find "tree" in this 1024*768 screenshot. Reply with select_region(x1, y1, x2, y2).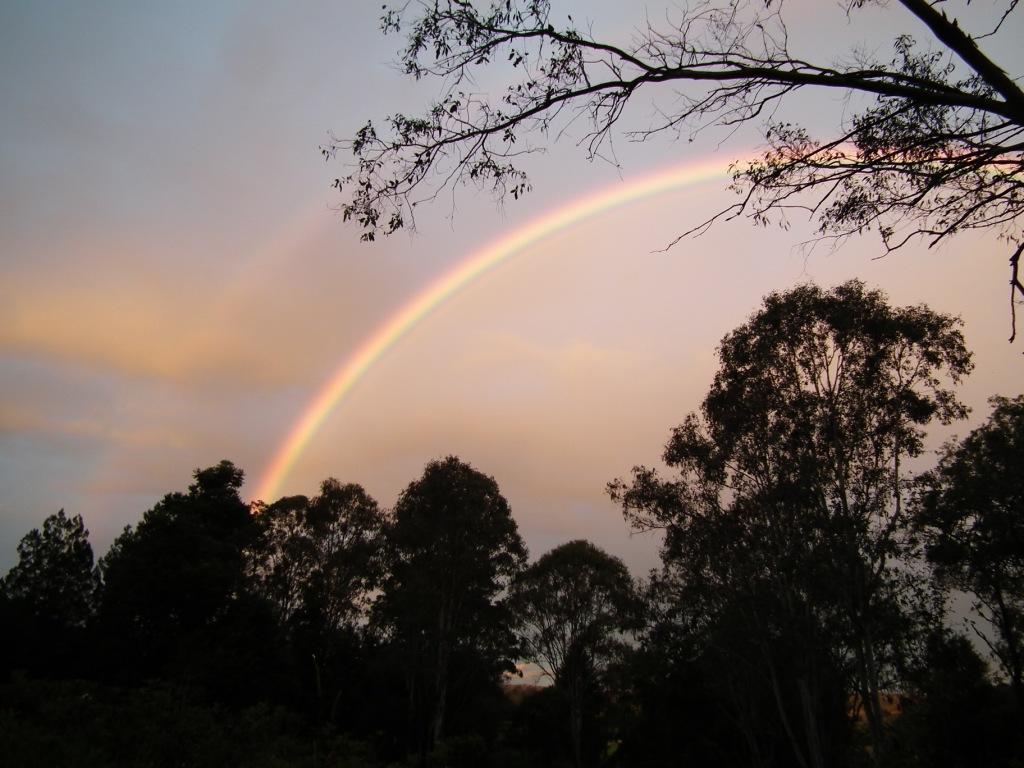
select_region(888, 626, 1023, 737).
